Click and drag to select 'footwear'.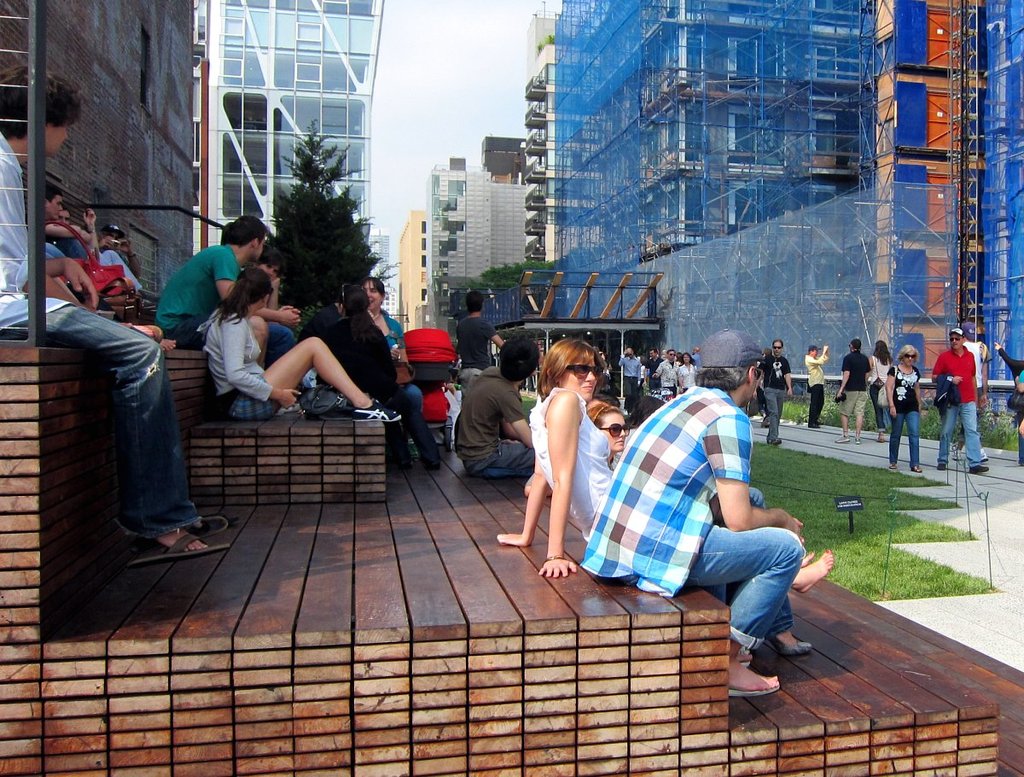
Selection: 910 465 921 474.
